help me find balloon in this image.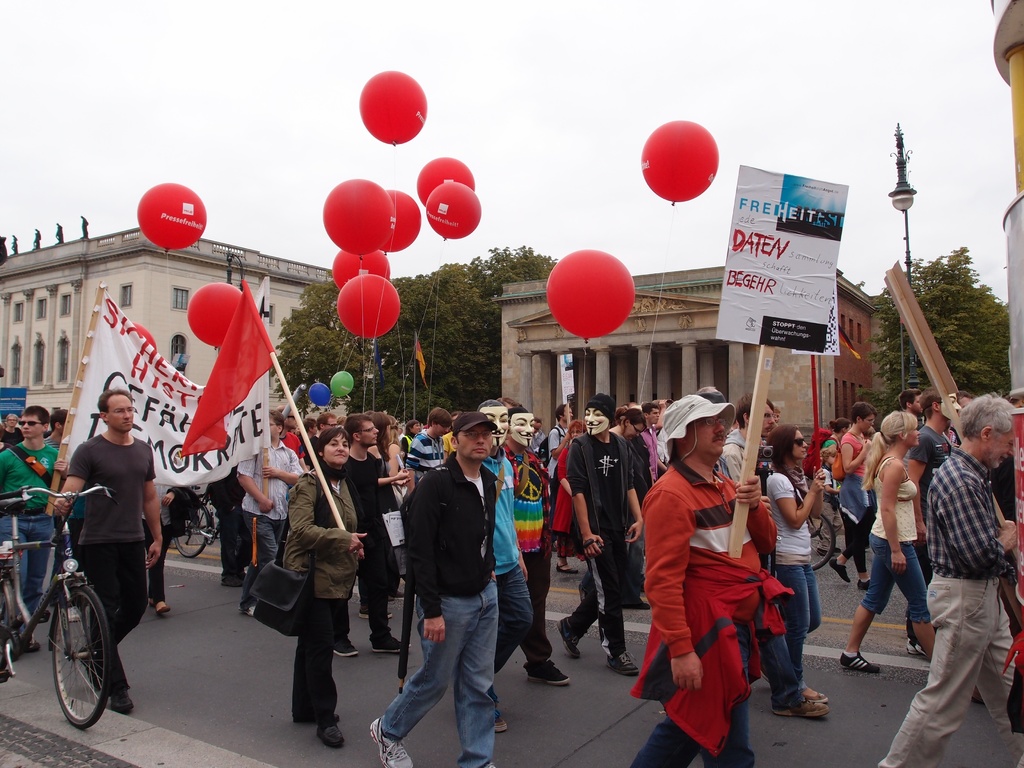
Found it: left=188, top=282, right=243, bottom=349.
